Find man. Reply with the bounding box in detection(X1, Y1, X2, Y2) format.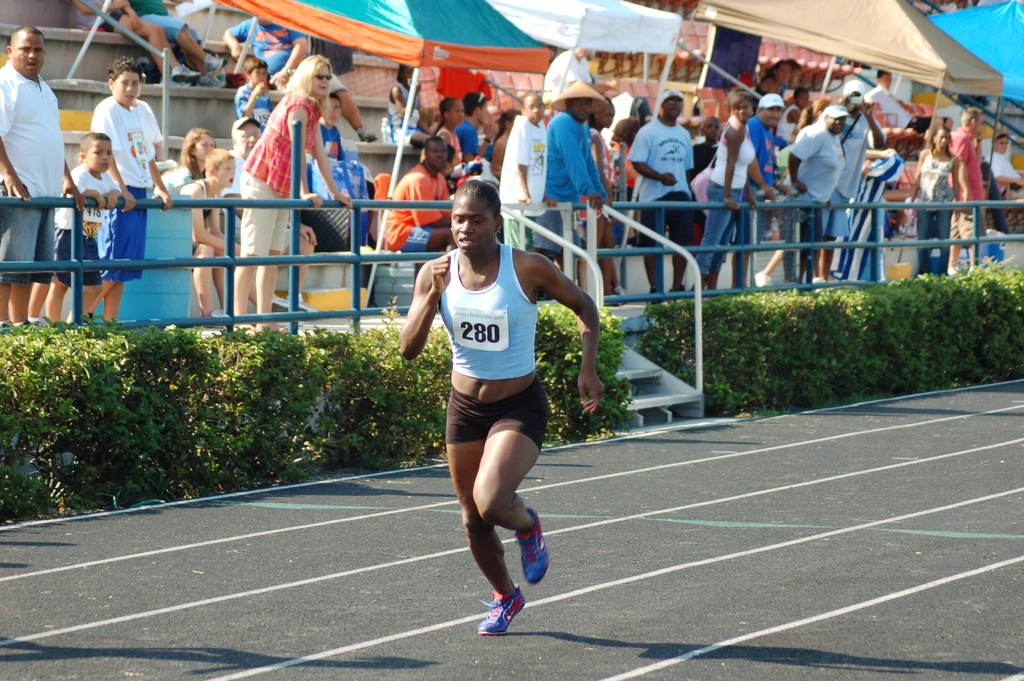
detection(627, 86, 703, 297).
